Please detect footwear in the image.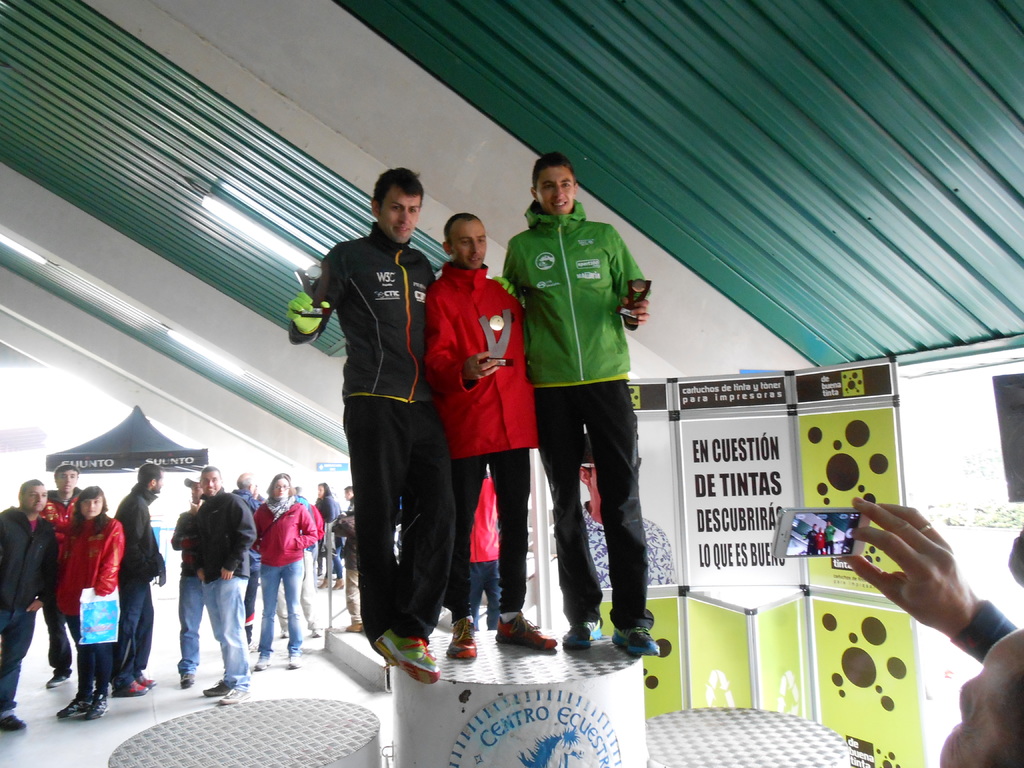
(x1=609, y1=628, x2=657, y2=657).
